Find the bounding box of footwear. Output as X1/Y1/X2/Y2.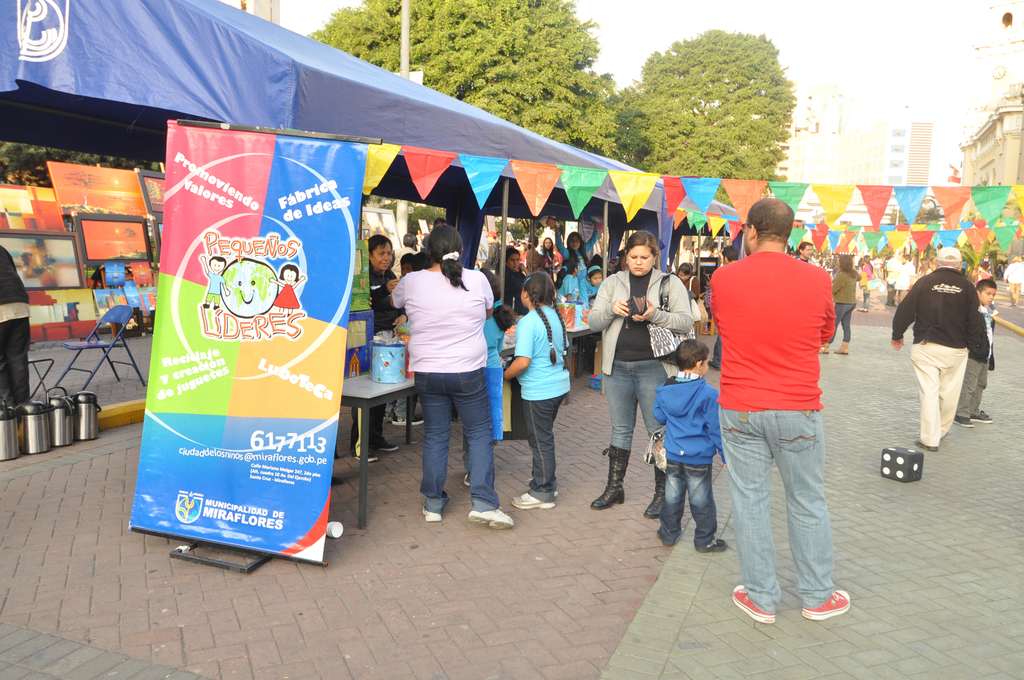
915/440/934/455.
